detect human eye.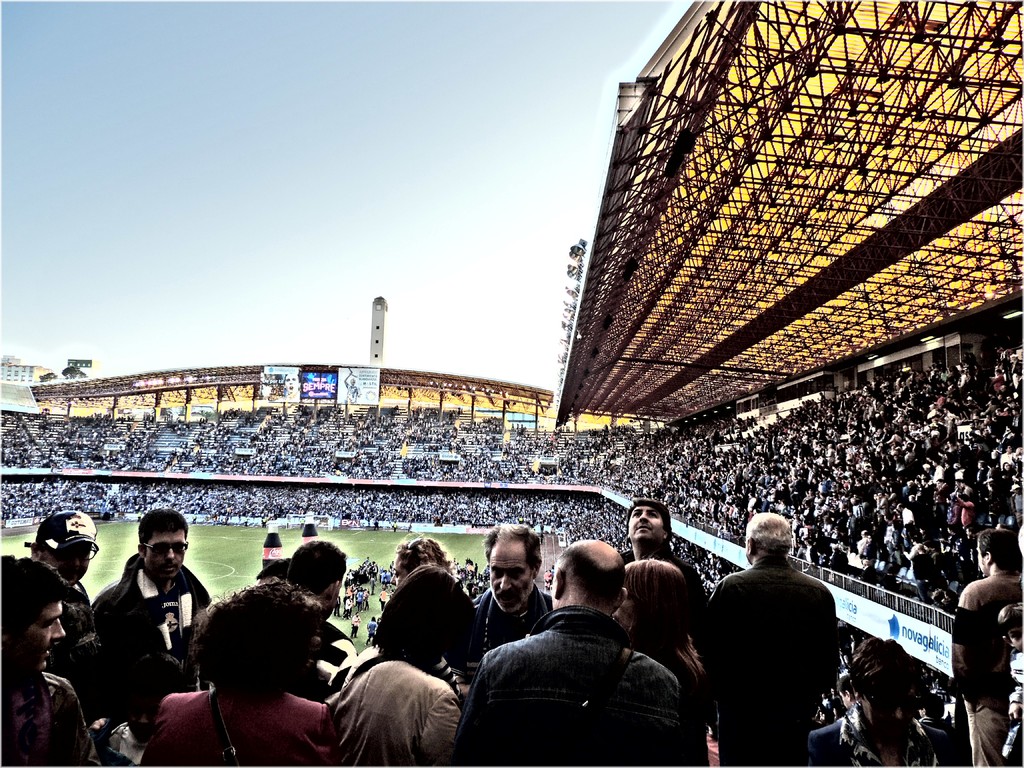
Detected at <region>628, 509, 643, 520</region>.
